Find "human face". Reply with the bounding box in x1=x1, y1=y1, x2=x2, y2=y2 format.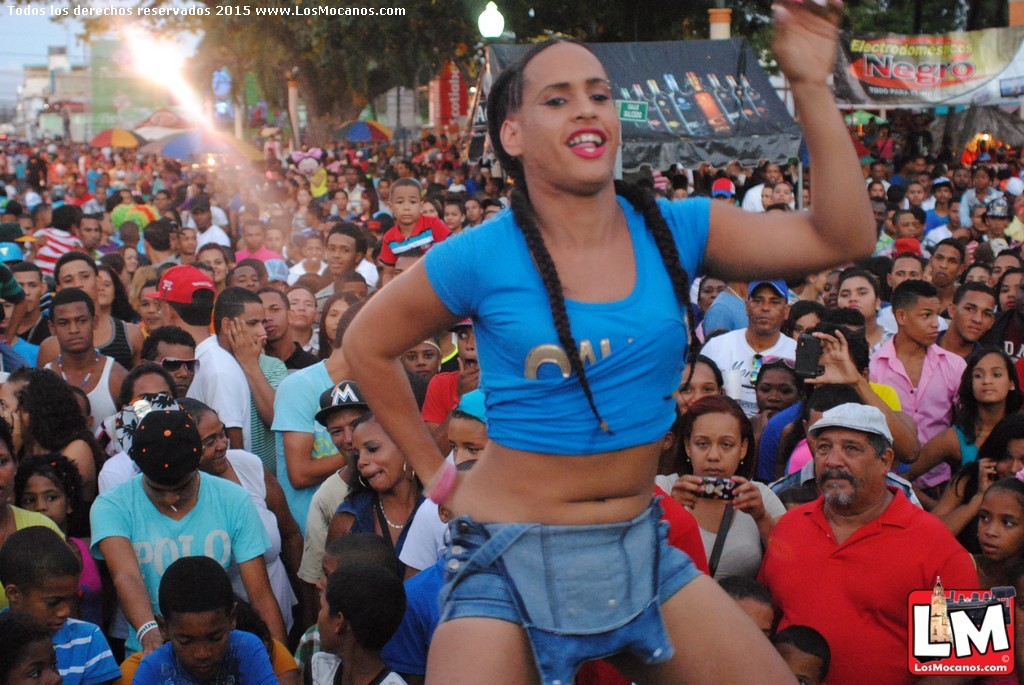
x1=445, y1=418, x2=482, y2=448.
